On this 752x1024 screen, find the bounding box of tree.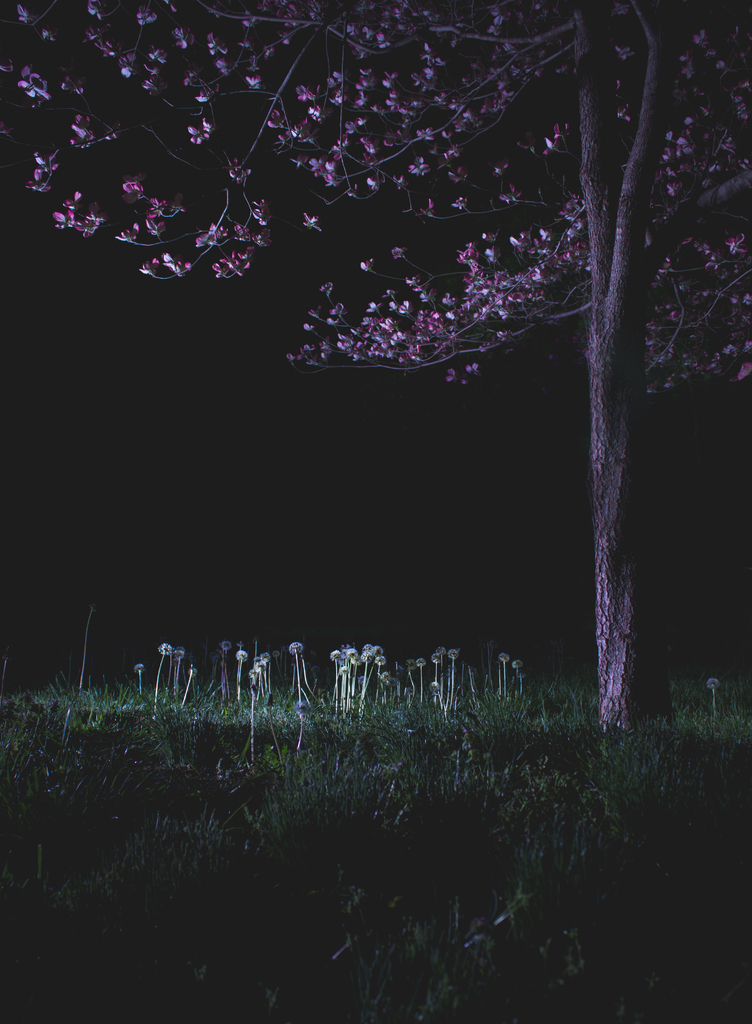
Bounding box: 0,0,751,731.
